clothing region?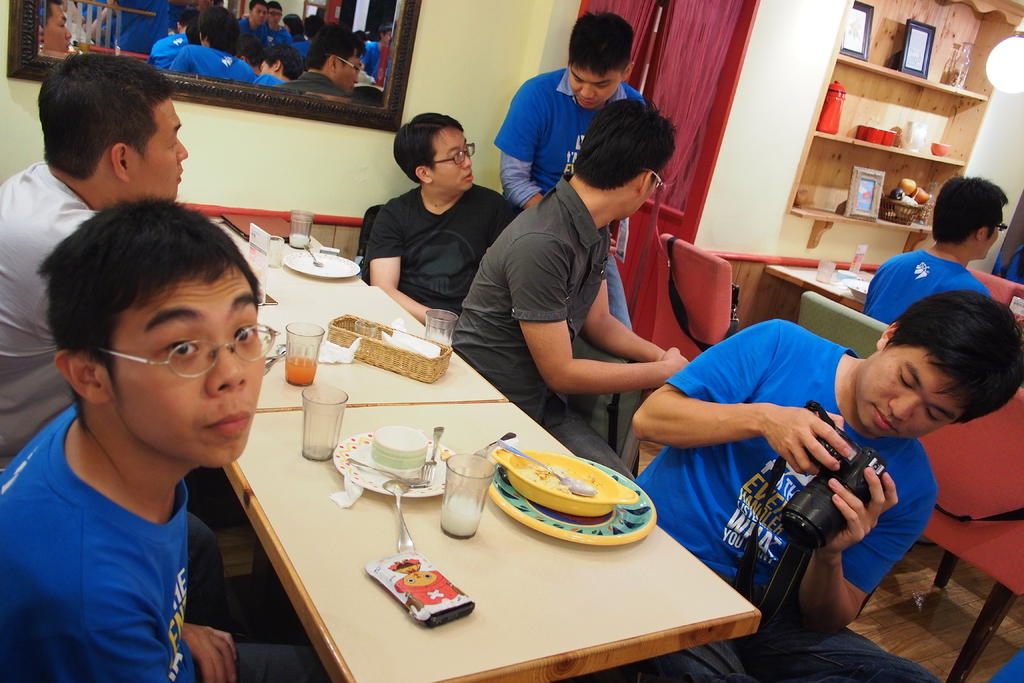
x1=442, y1=180, x2=640, y2=473
